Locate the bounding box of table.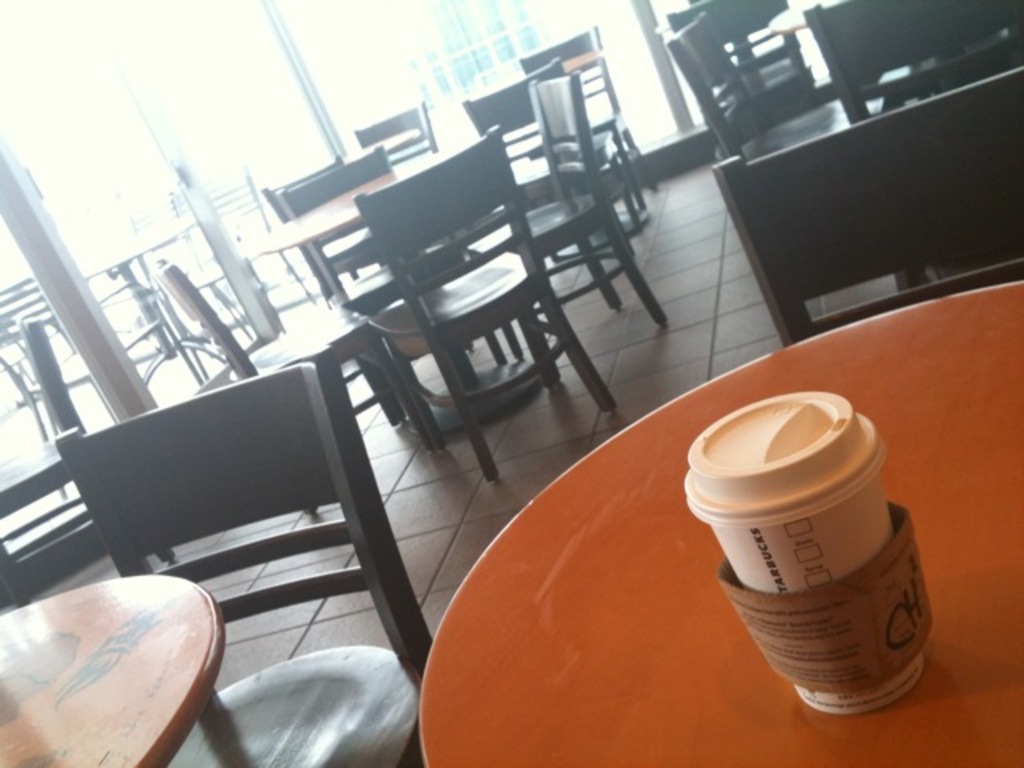
Bounding box: 256 144 474 418.
